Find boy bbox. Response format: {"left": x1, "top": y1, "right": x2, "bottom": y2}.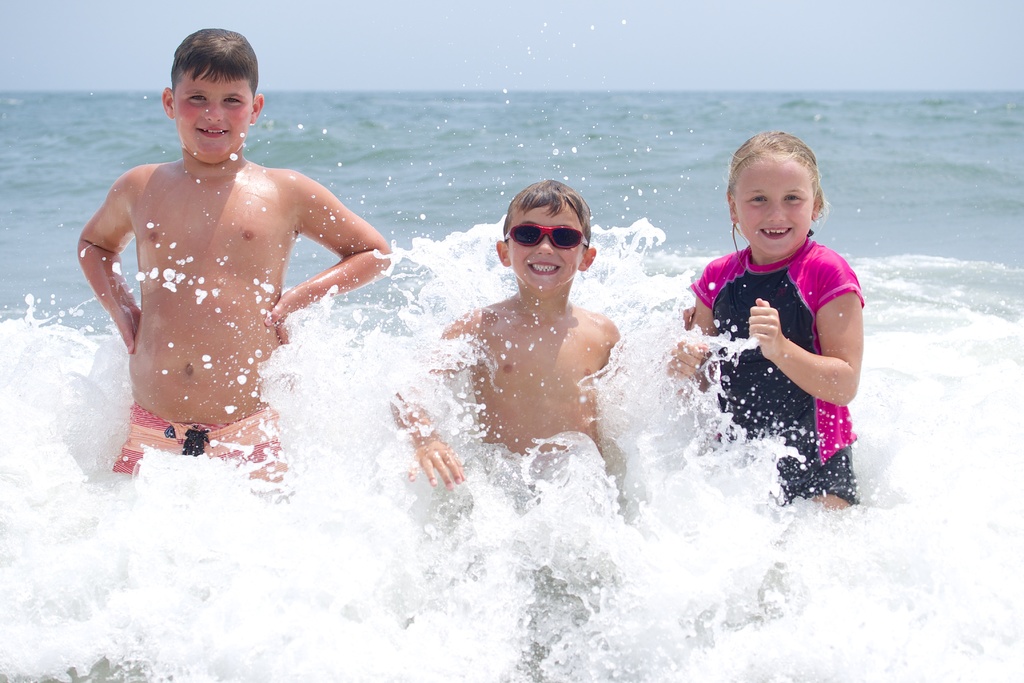
{"left": 53, "top": 72, "right": 415, "bottom": 481}.
